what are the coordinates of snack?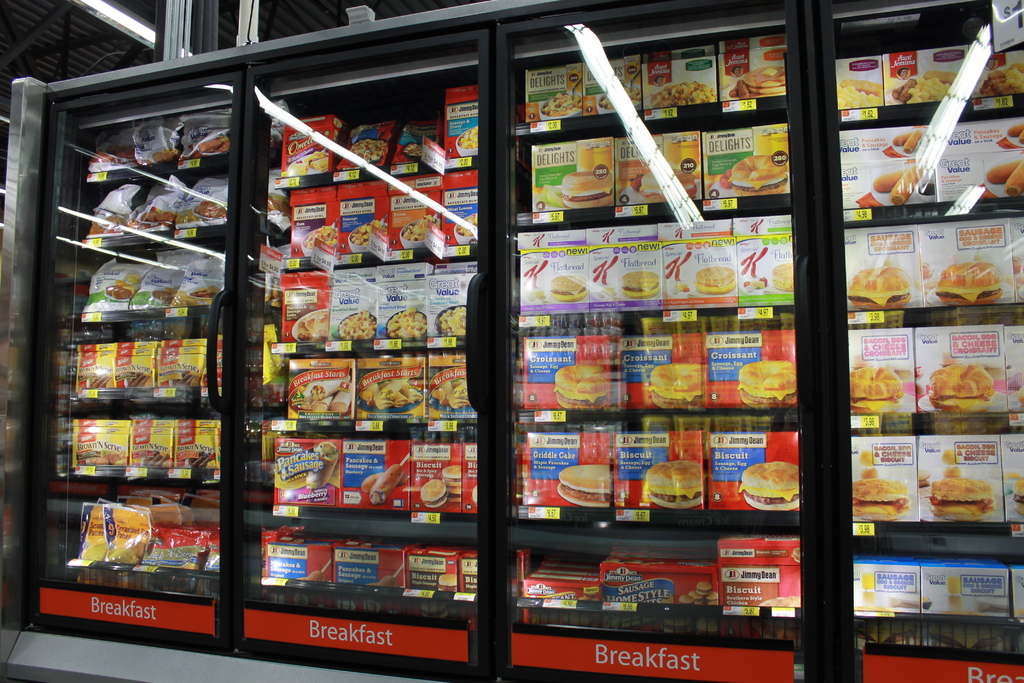
<bbox>181, 450, 218, 470</bbox>.
